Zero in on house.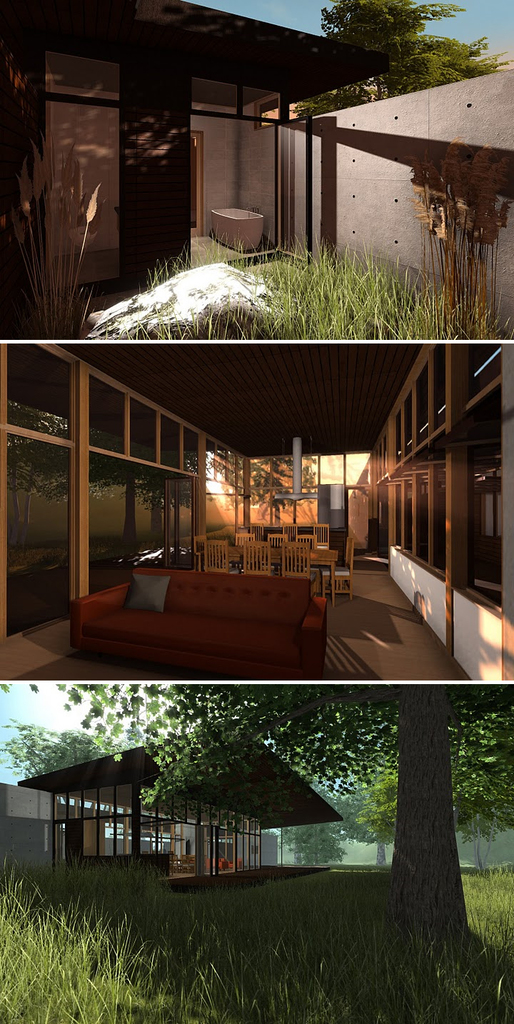
Zeroed in: (x1=0, y1=339, x2=513, y2=681).
